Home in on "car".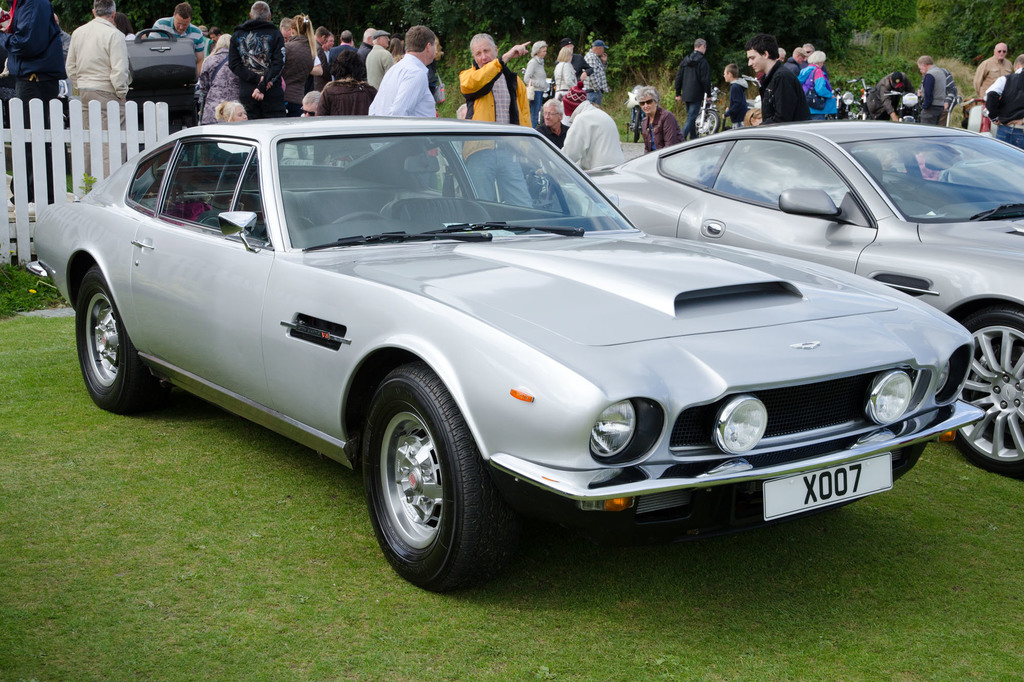
Homed in at [33,114,980,592].
